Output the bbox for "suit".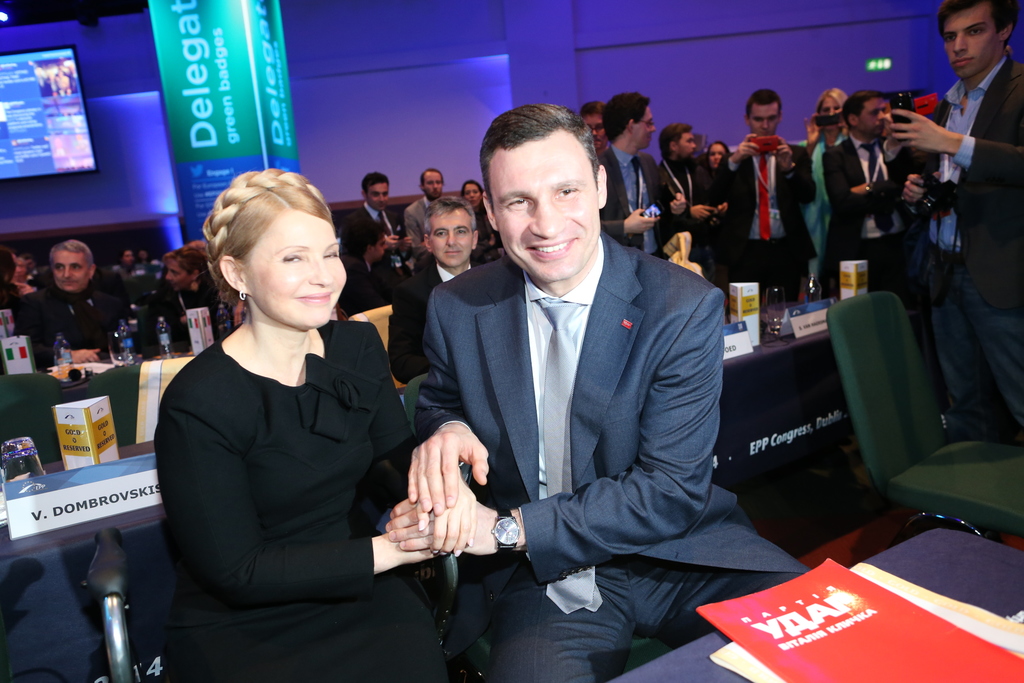
(822,133,934,392).
